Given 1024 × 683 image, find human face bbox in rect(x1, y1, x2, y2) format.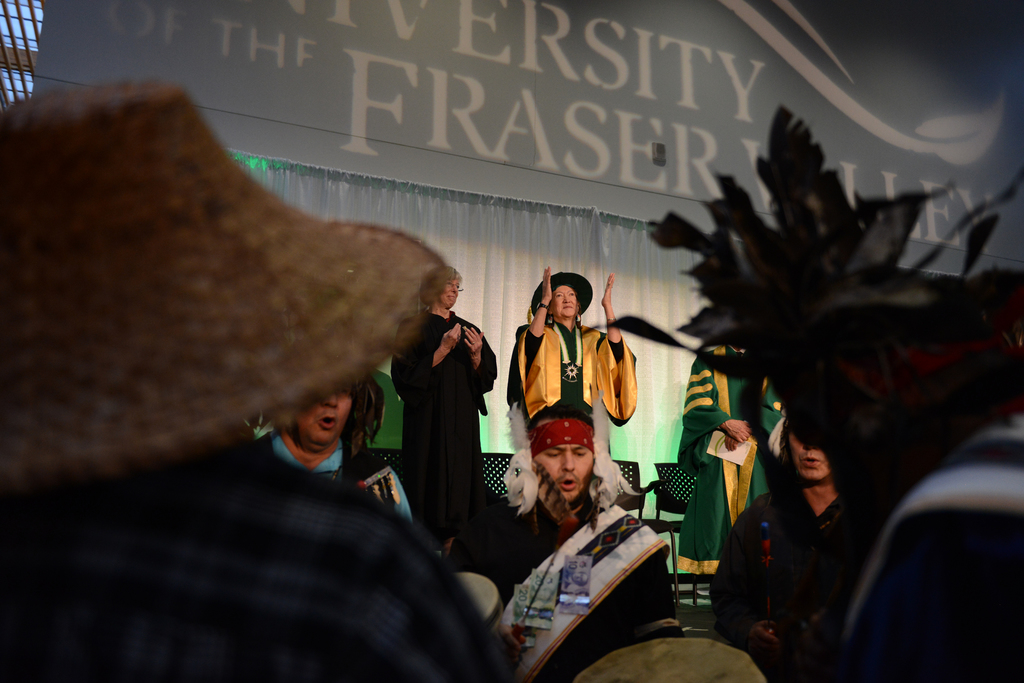
rect(791, 429, 833, 481).
